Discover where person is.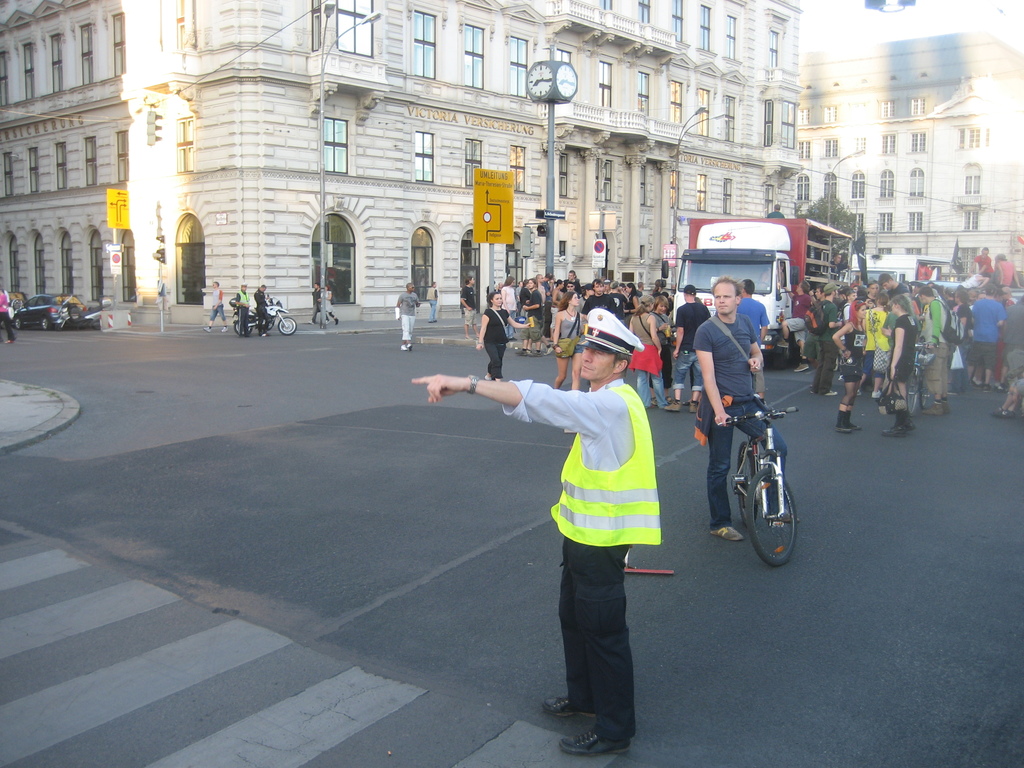
Discovered at <region>307, 282, 326, 323</region>.
